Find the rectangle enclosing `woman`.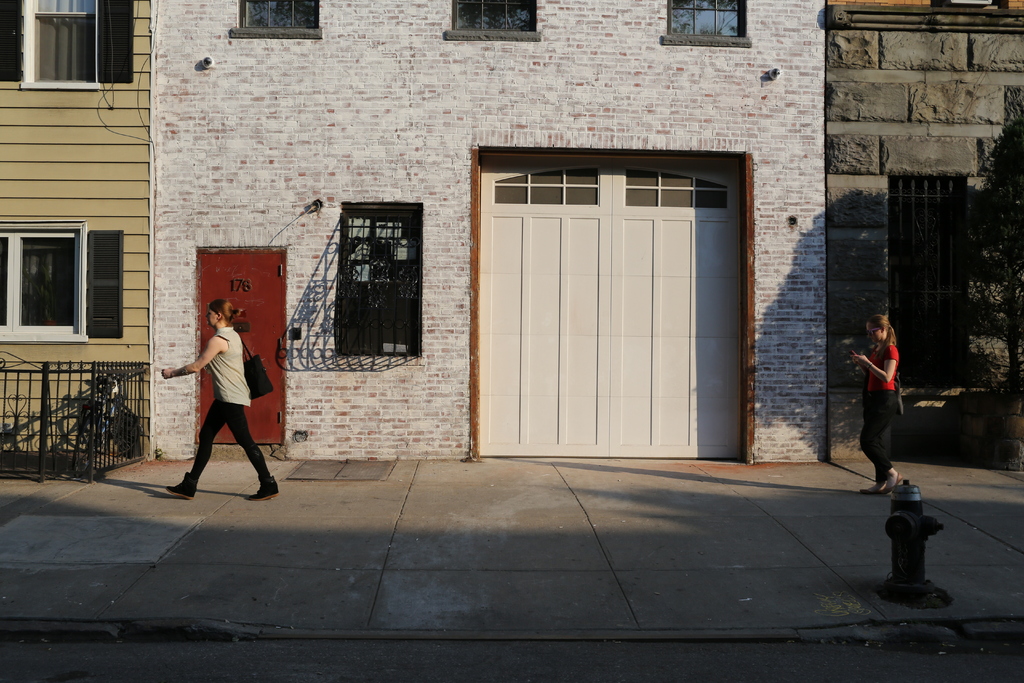
select_region(157, 293, 276, 509).
